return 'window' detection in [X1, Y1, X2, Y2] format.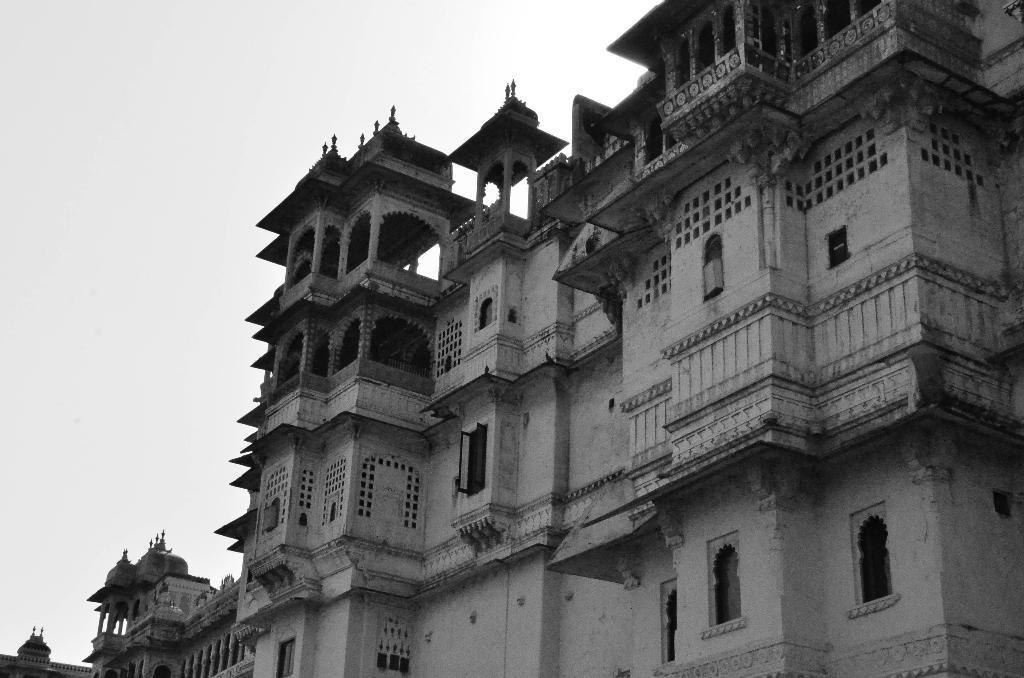
[822, 227, 850, 268].
